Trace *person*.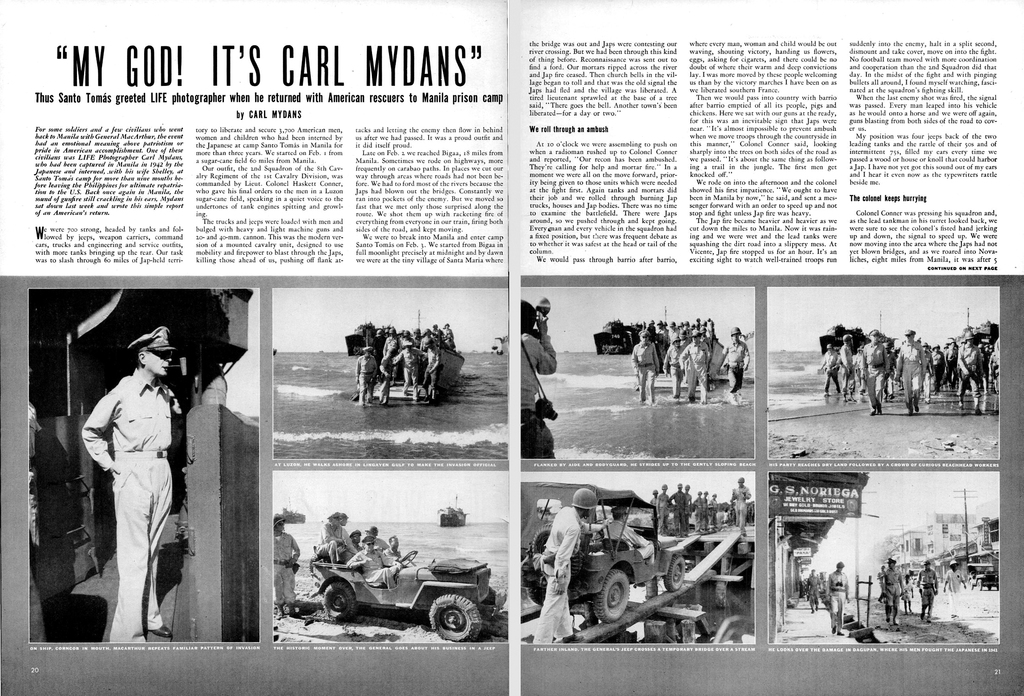
Traced to Rect(860, 327, 891, 417).
